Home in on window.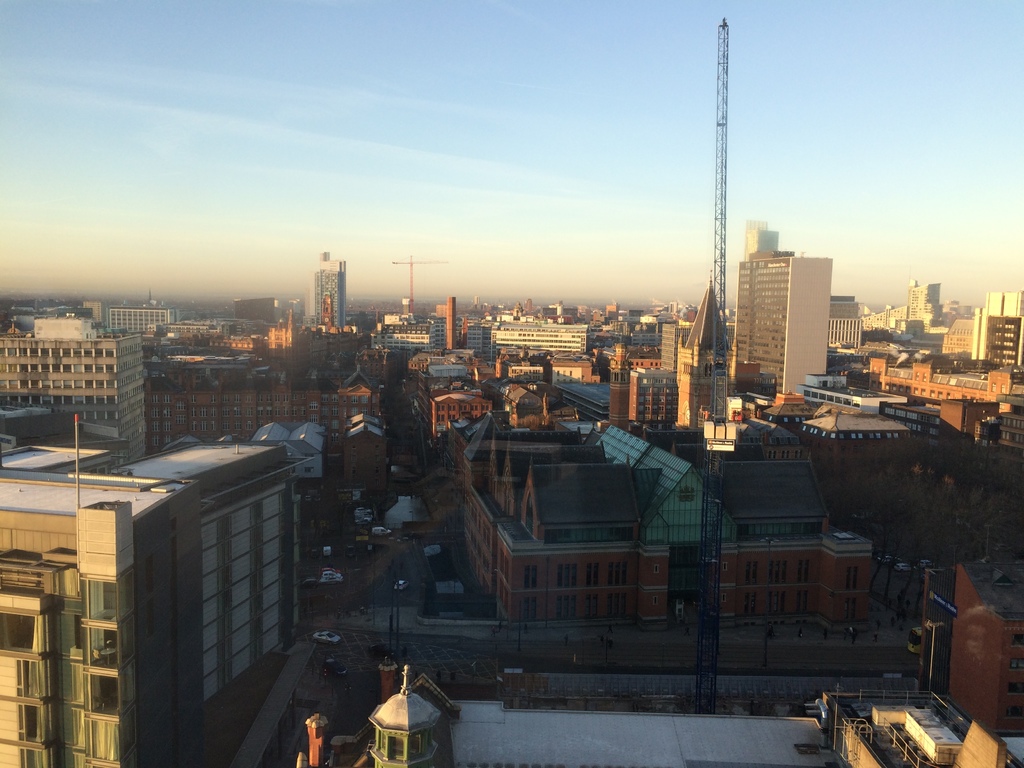
Homed in at region(797, 561, 806, 580).
